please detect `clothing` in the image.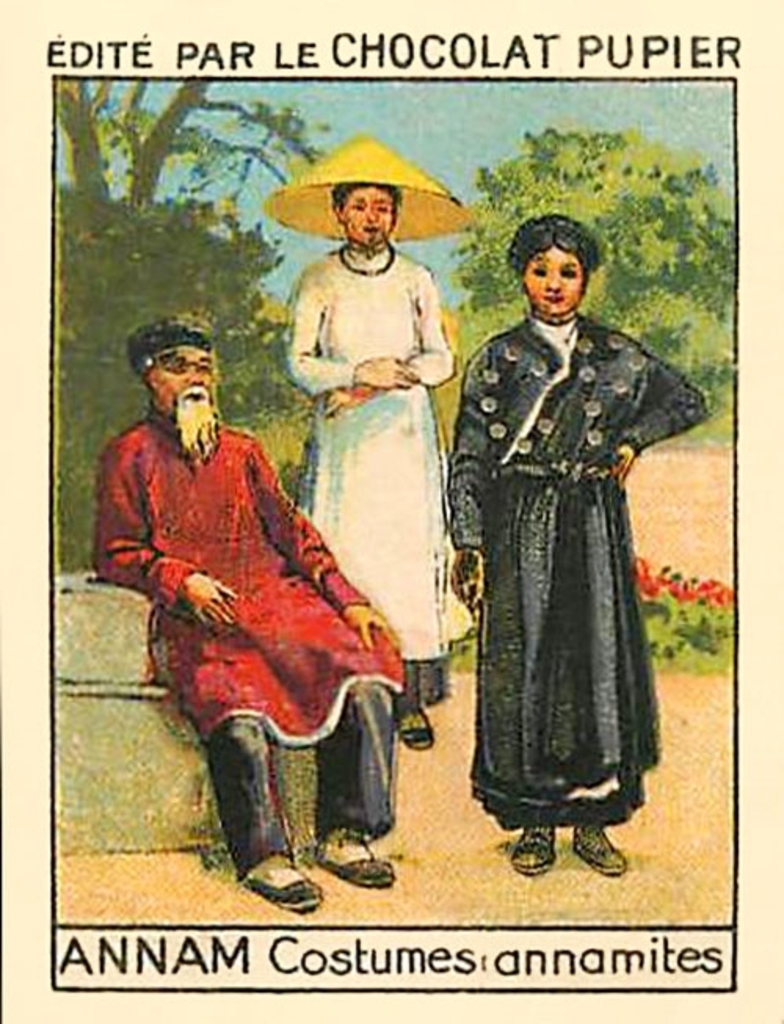
bbox=(289, 235, 481, 662).
